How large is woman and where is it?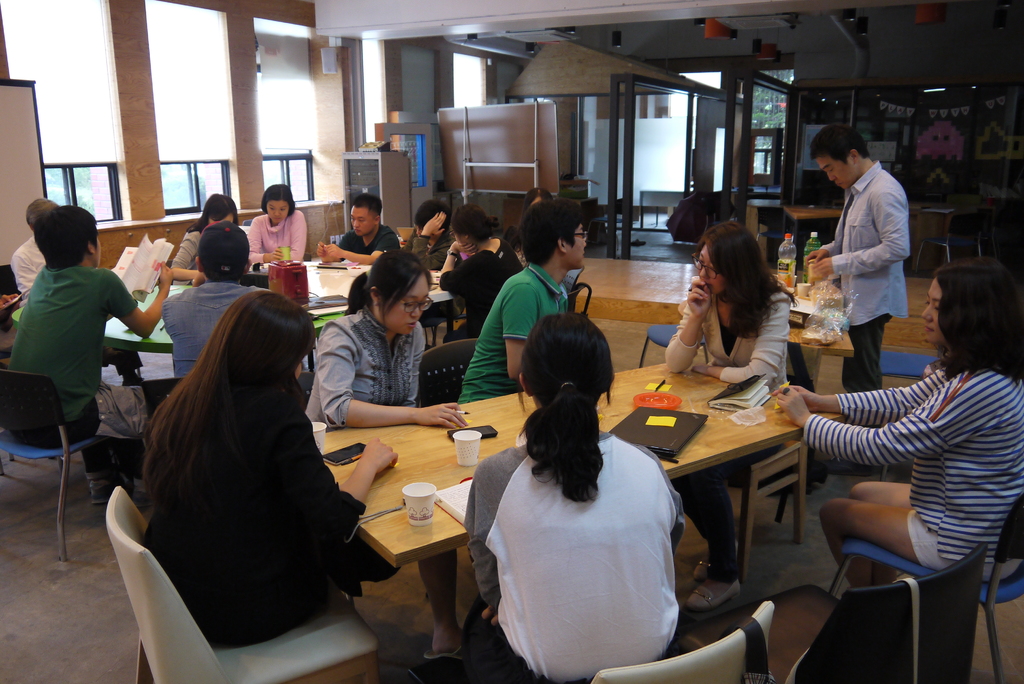
Bounding box: locate(456, 313, 686, 683).
